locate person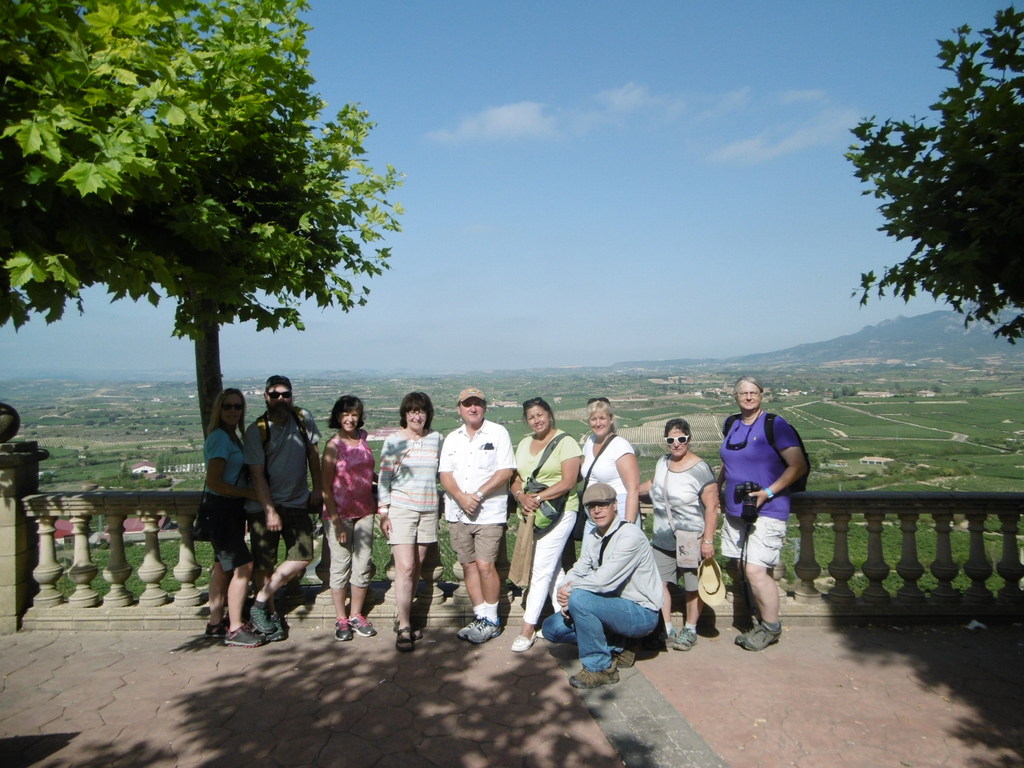
region(720, 381, 806, 660)
